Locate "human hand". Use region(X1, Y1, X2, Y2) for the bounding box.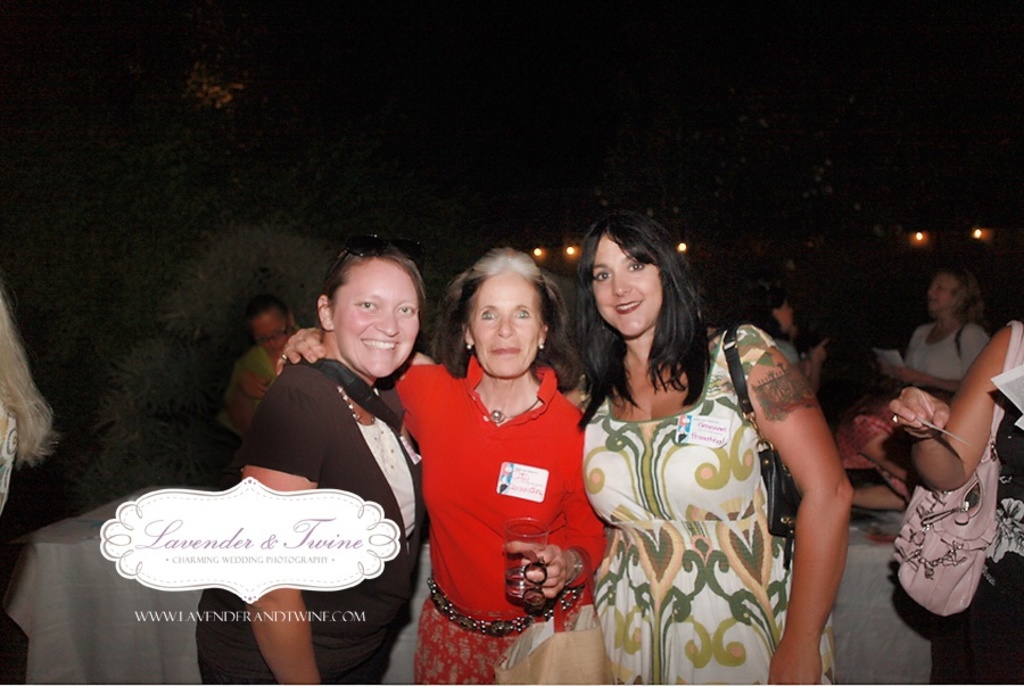
region(768, 637, 818, 685).
